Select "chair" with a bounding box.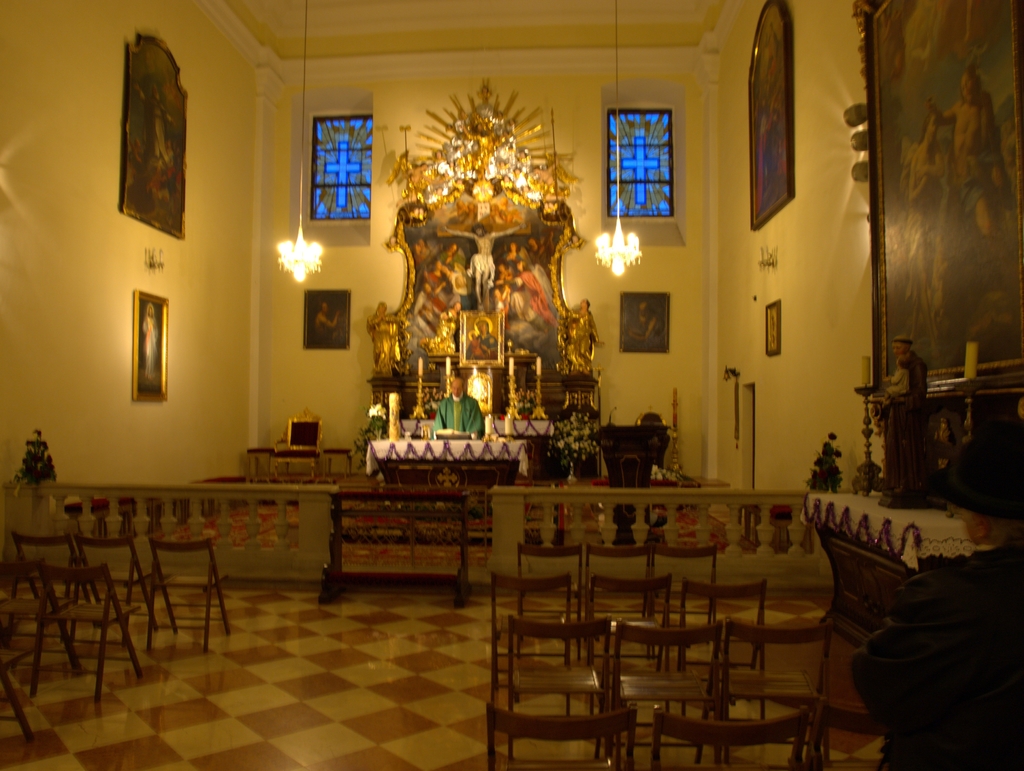
left=716, top=619, right=833, bottom=770.
